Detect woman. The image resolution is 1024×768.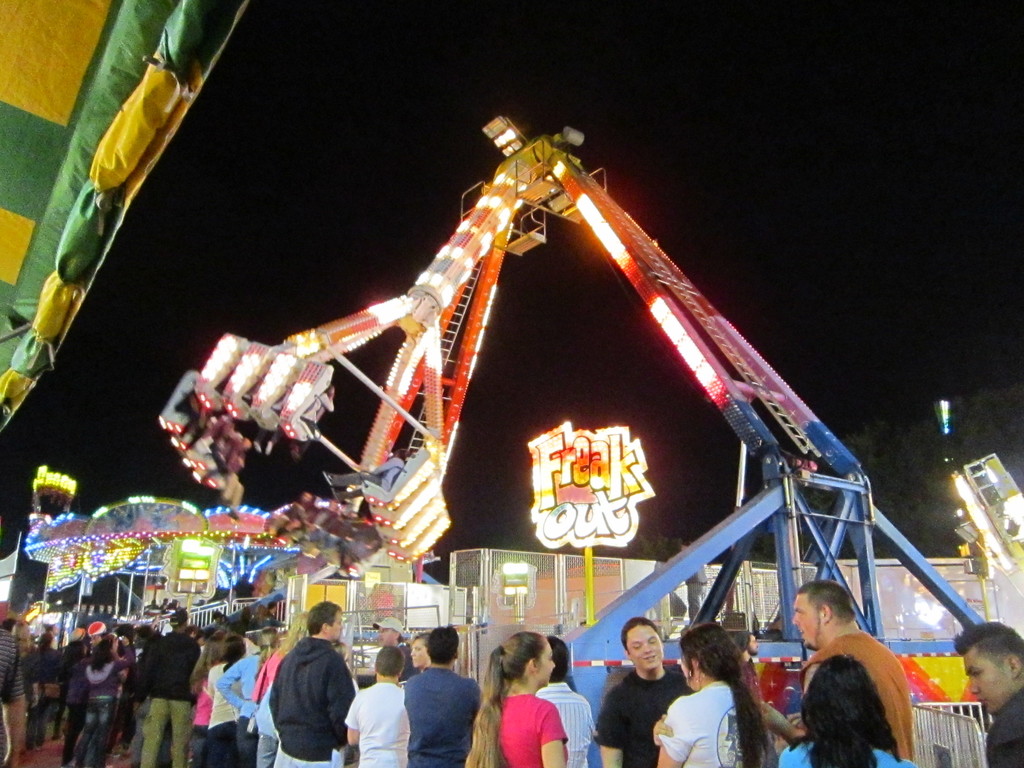
<bbox>666, 634, 781, 767</bbox>.
